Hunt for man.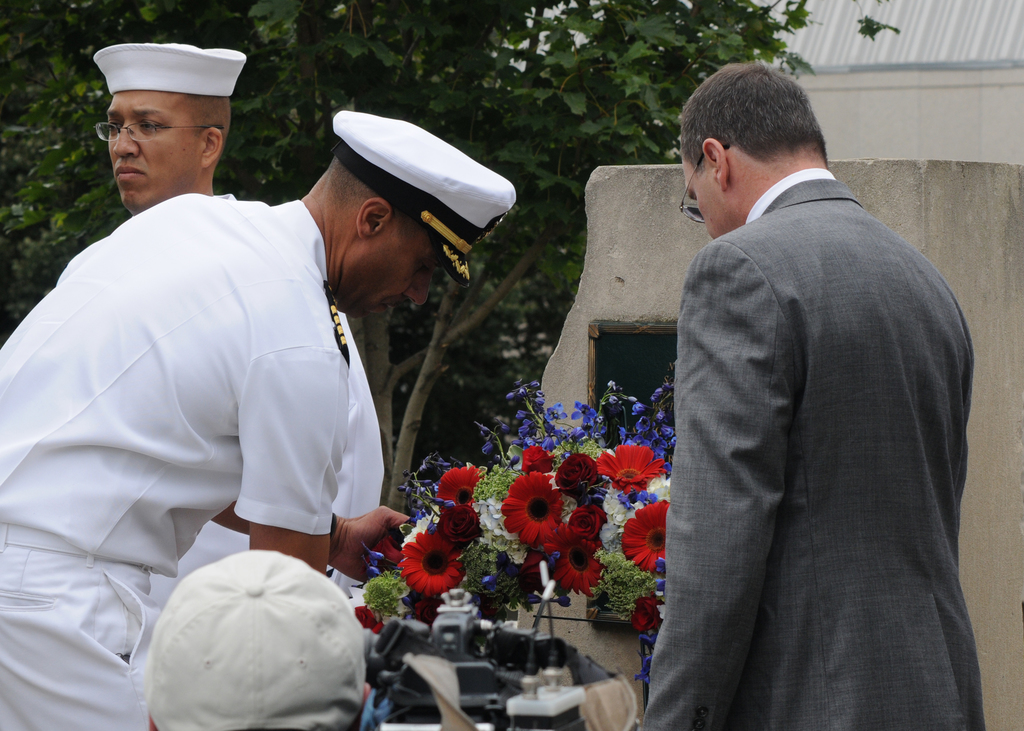
Hunted down at [94,42,387,596].
